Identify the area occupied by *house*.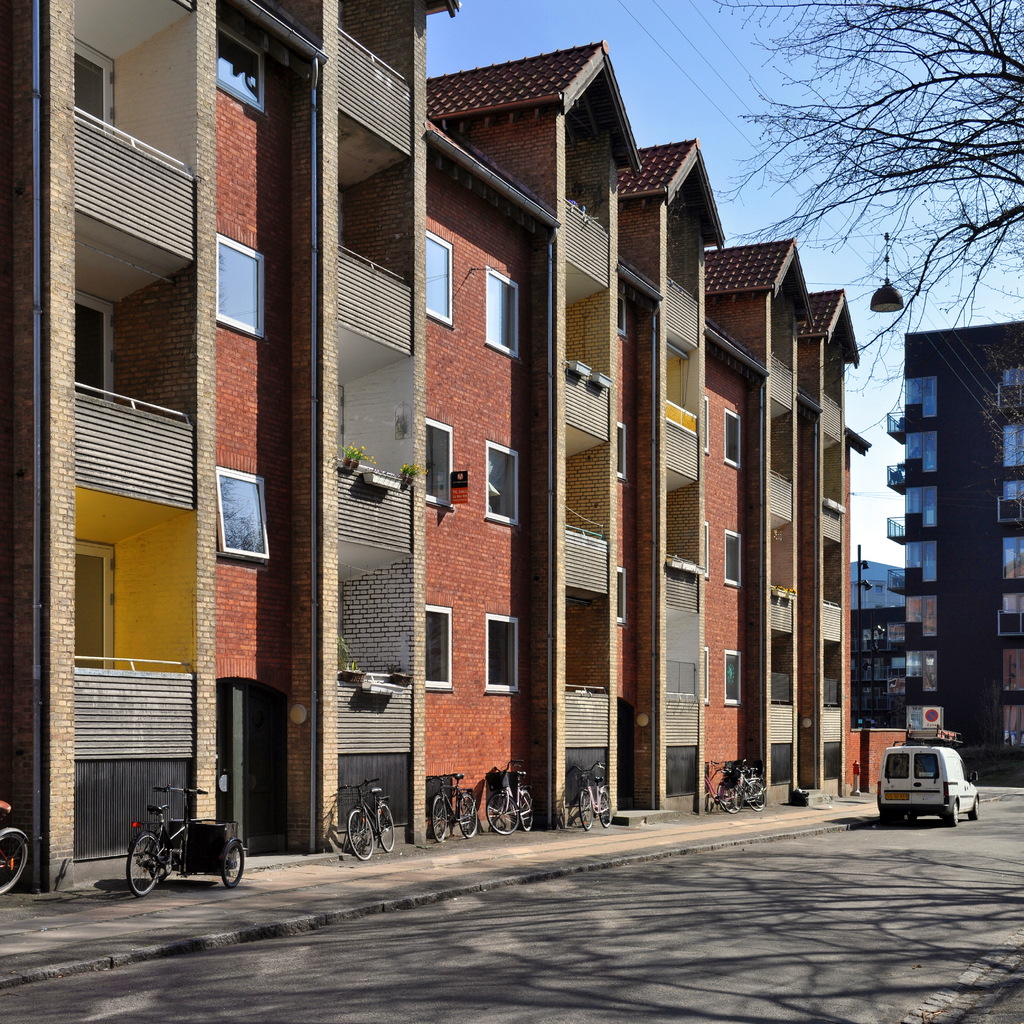
Area: [0, 37, 870, 850].
